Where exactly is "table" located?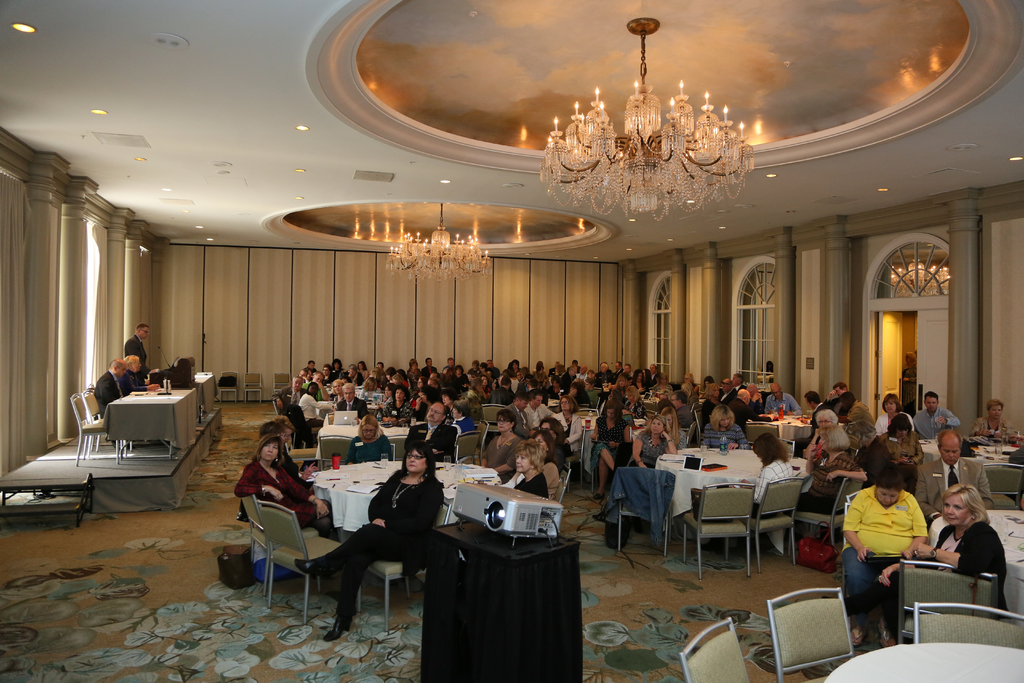
Its bounding box is left=180, top=368, right=218, bottom=434.
